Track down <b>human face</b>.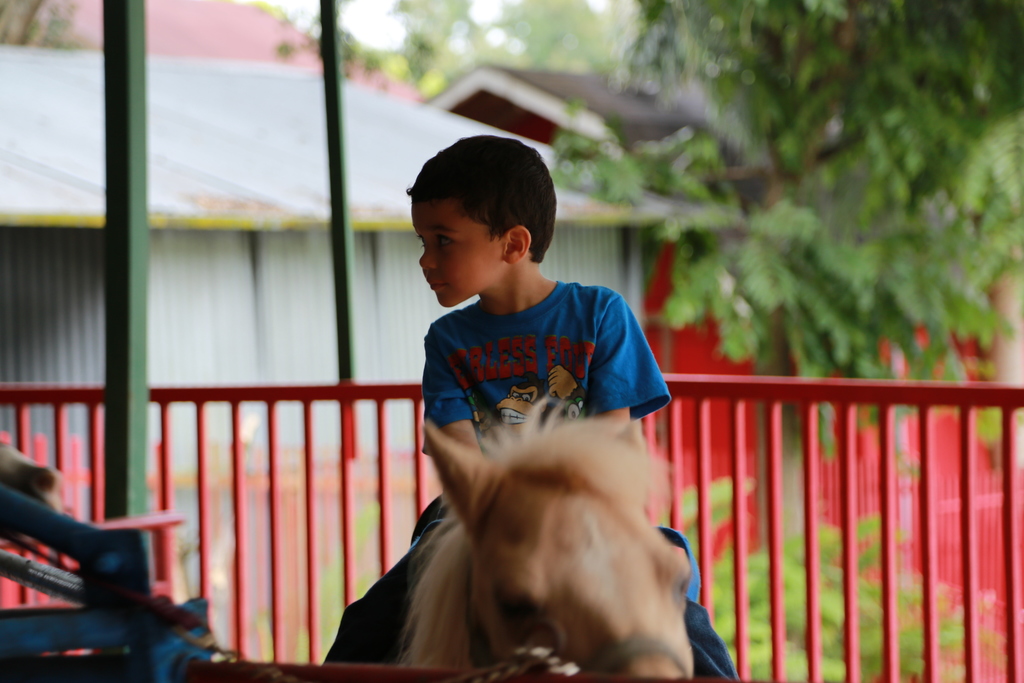
Tracked to locate(411, 194, 504, 305).
